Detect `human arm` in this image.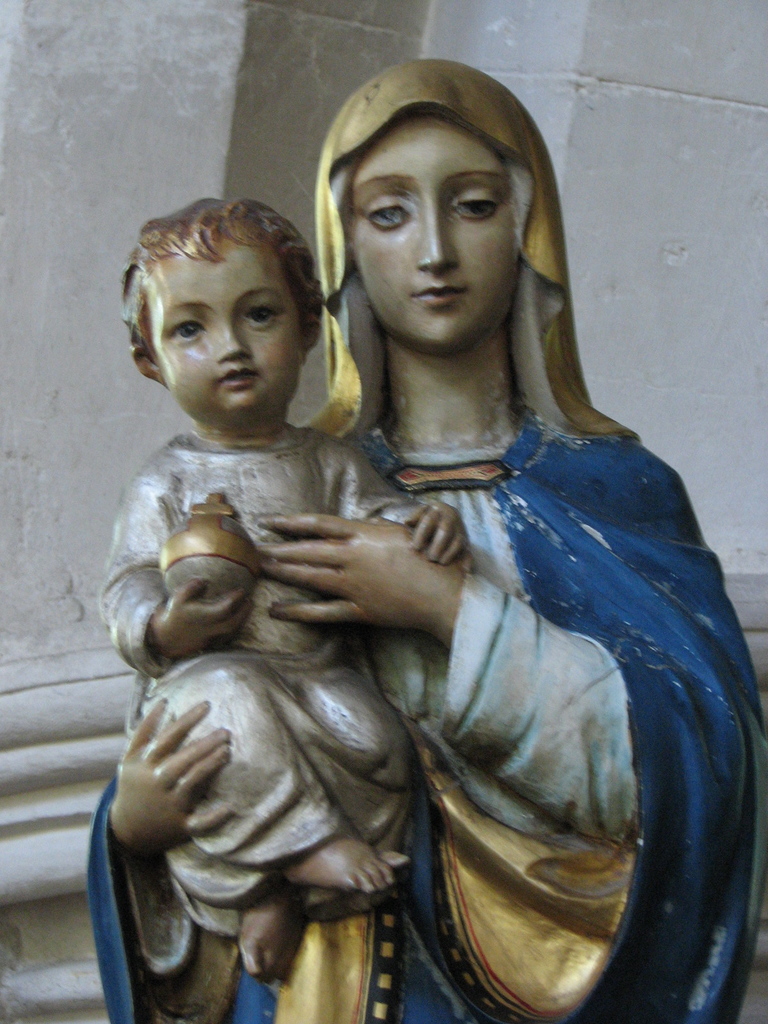
Detection: x1=248, y1=436, x2=761, y2=840.
